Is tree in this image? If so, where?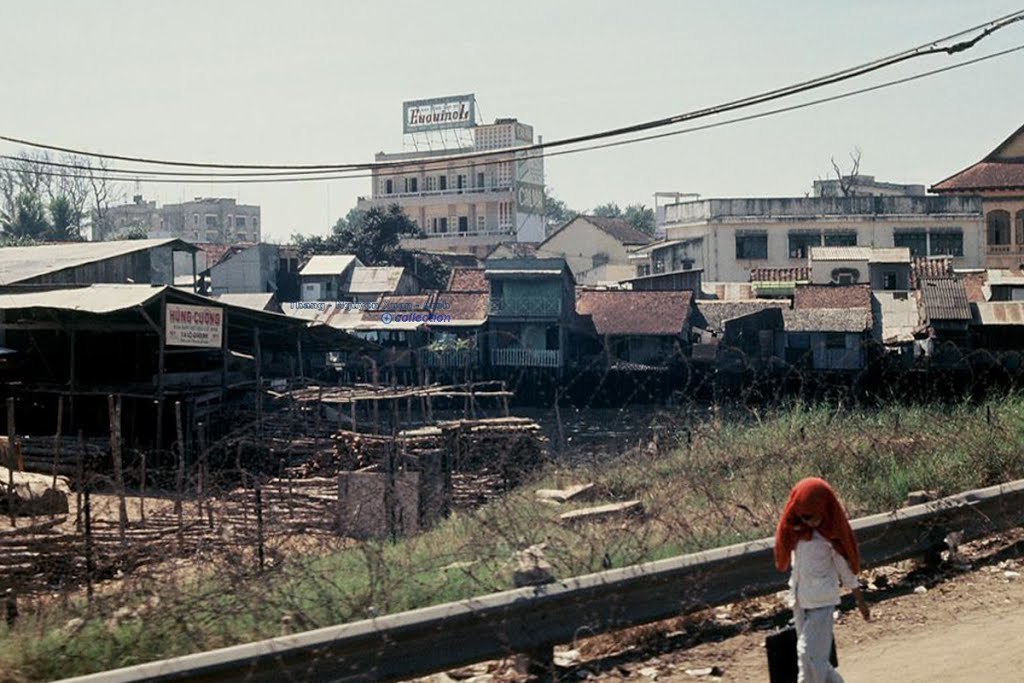
Yes, at select_region(586, 195, 626, 233).
